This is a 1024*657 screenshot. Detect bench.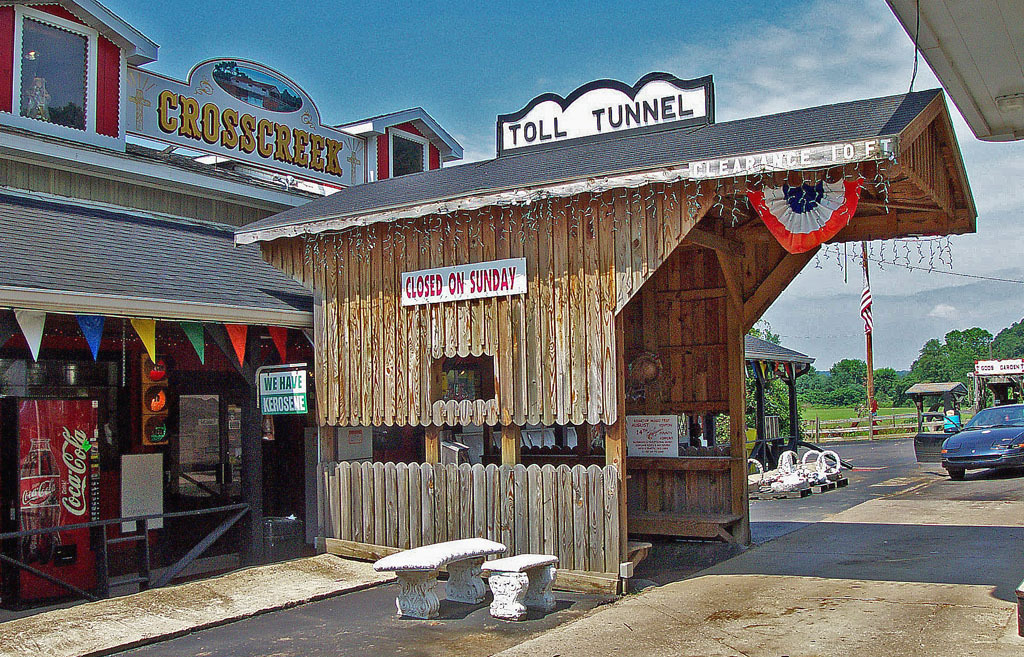
[482,551,560,619].
